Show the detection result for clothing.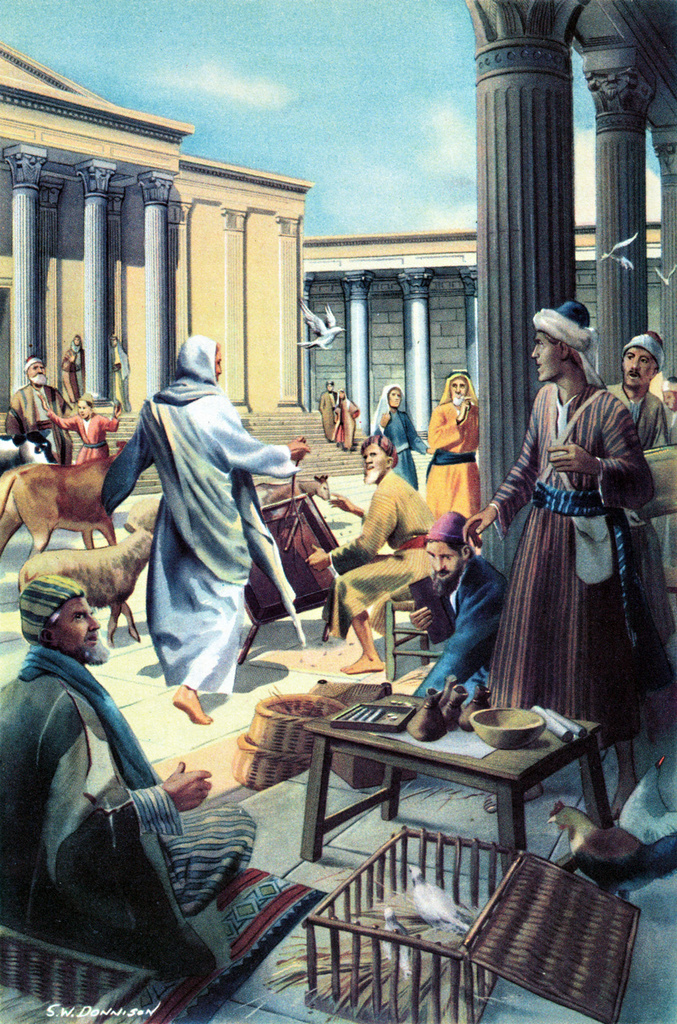
4:382:73:462.
